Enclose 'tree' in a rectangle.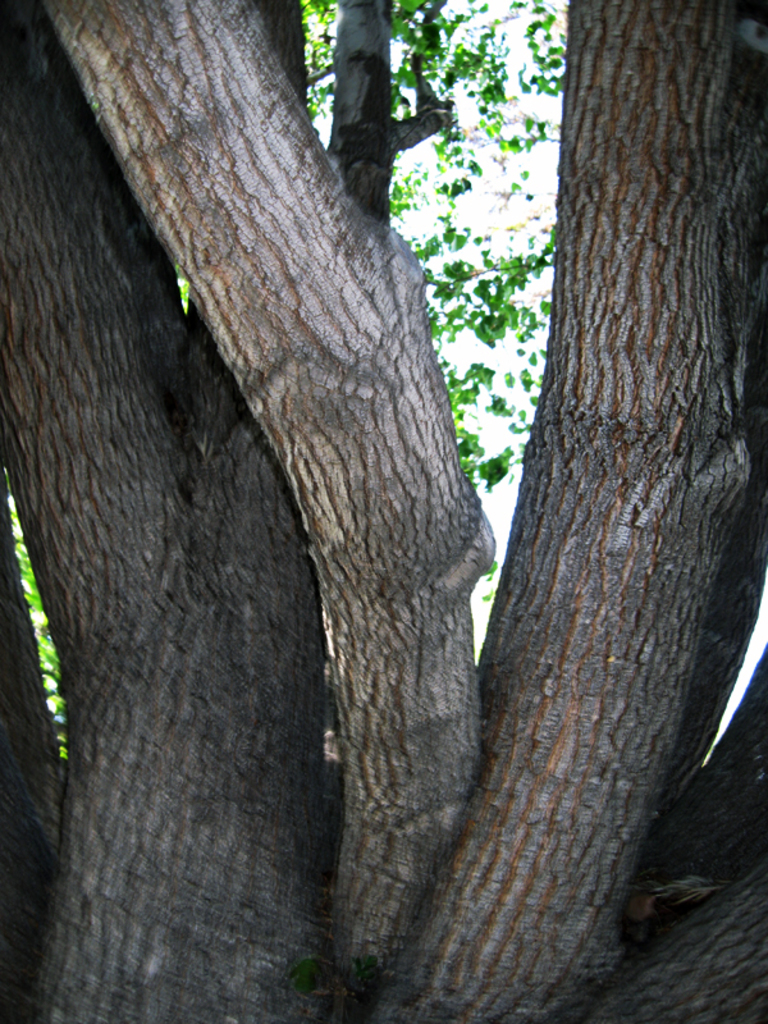
[left=18, top=17, right=718, bottom=986].
